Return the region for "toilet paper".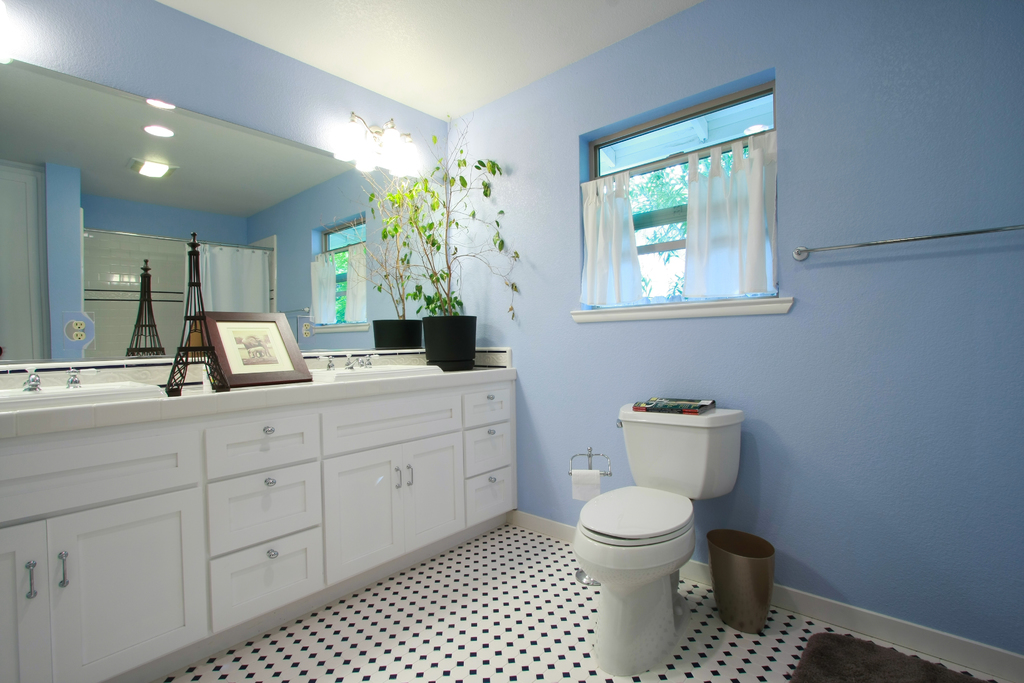
bbox=(569, 468, 598, 502).
